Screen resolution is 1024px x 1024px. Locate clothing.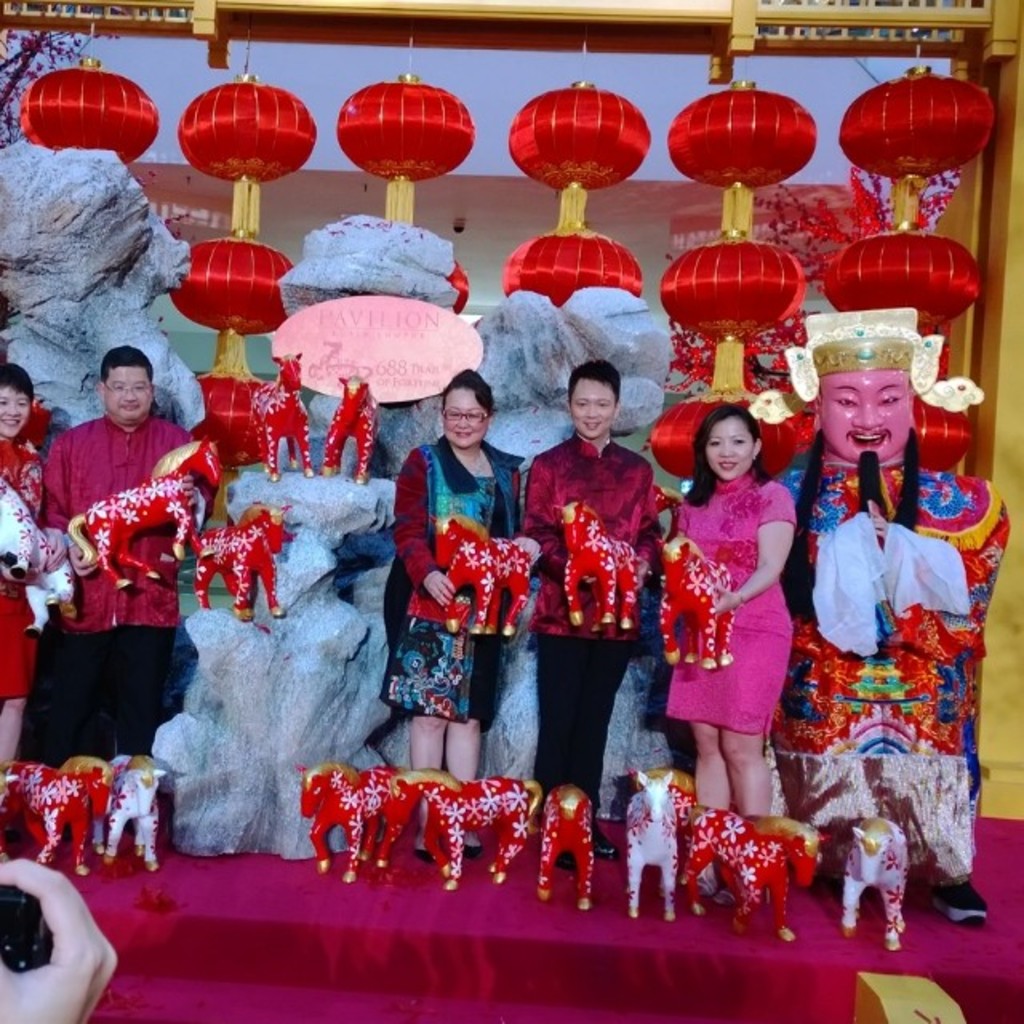
bbox(392, 437, 517, 715).
